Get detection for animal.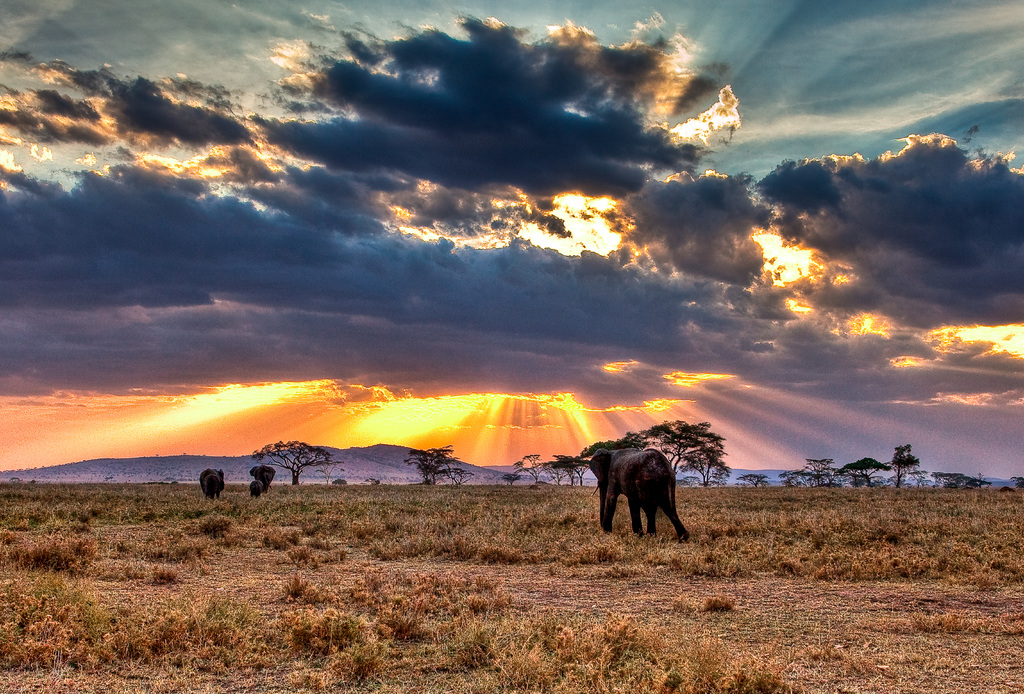
Detection: box(584, 446, 691, 541).
